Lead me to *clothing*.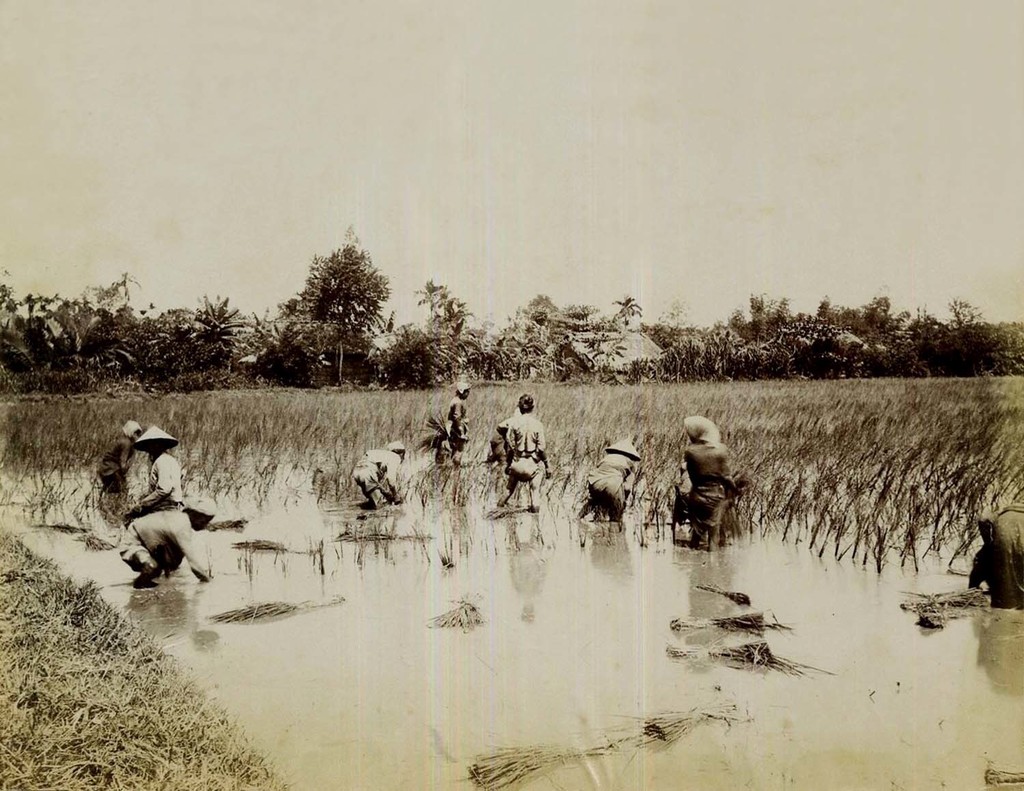
Lead to 119,510,207,583.
